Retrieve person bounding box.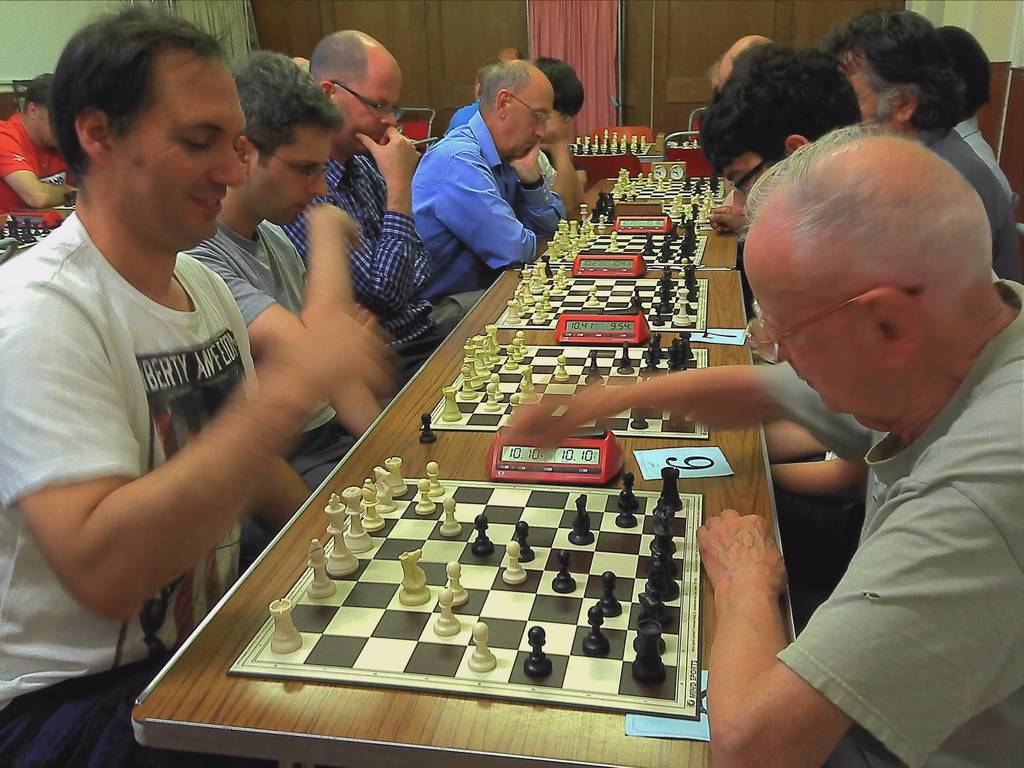
Bounding box: {"x1": 440, "y1": 42, "x2": 528, "y2": 143}.
